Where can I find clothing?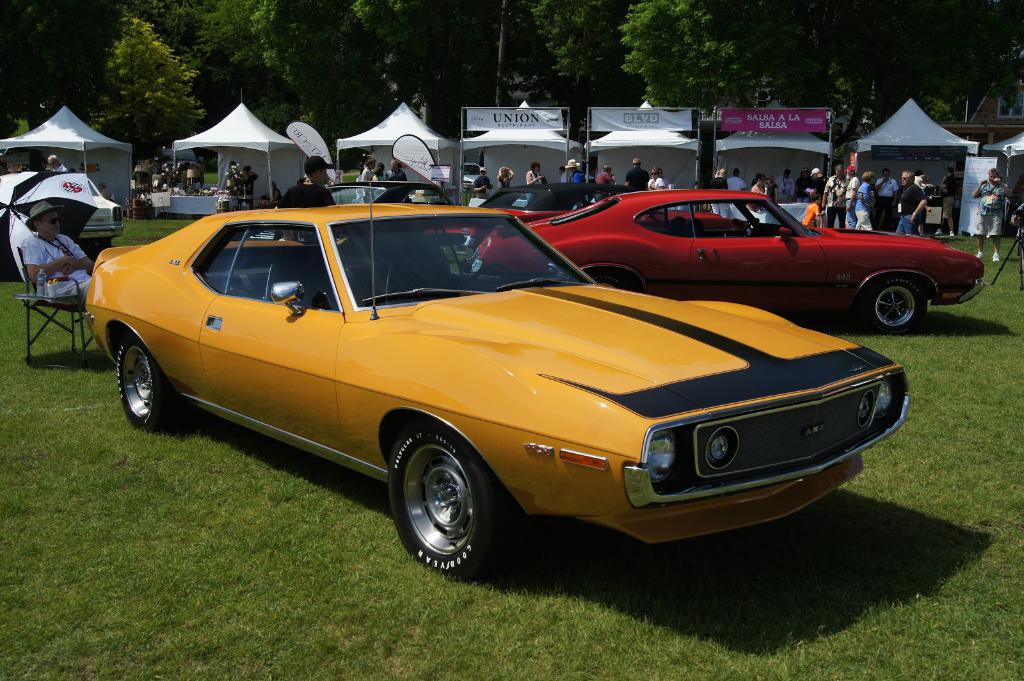
You can find it at box(850, 175, 858, 230).
